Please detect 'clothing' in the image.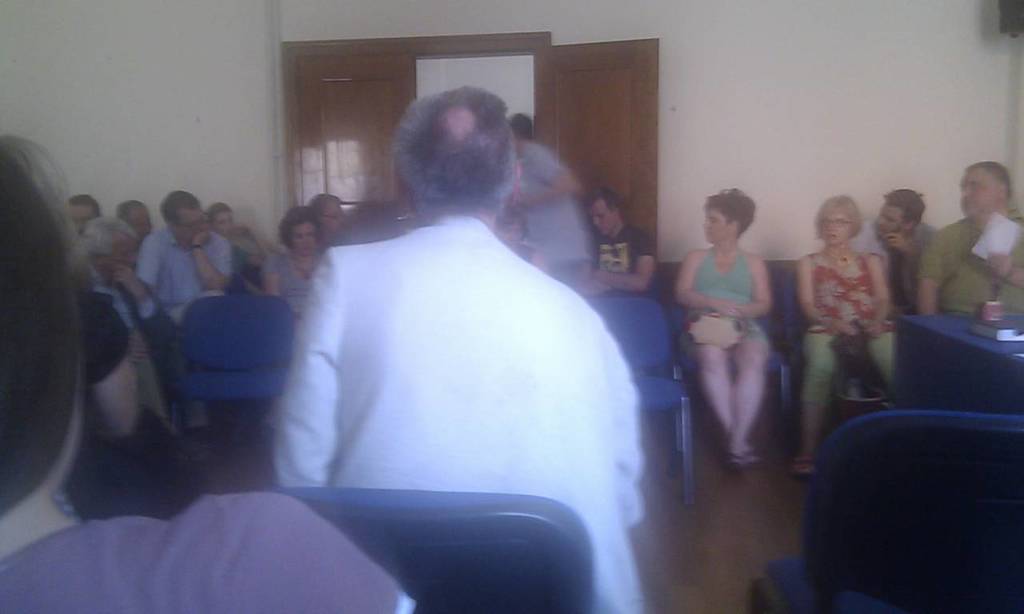
rect(0, 498, 427, 613).
